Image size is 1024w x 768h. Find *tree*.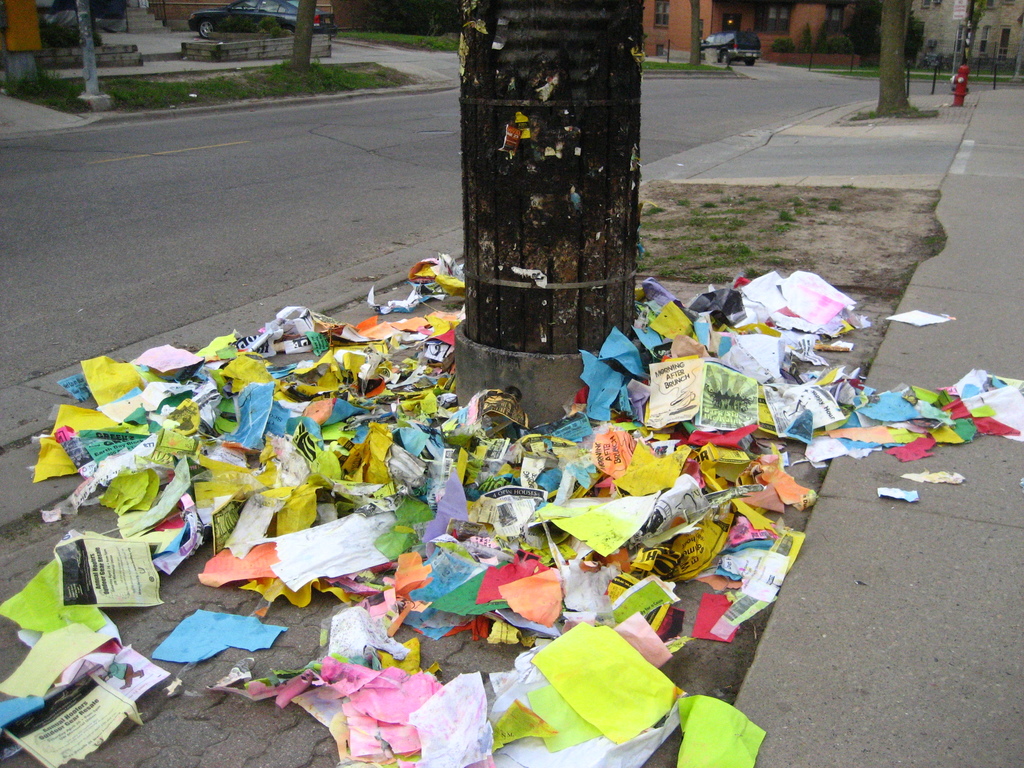
[871, 0, 918, 119].
